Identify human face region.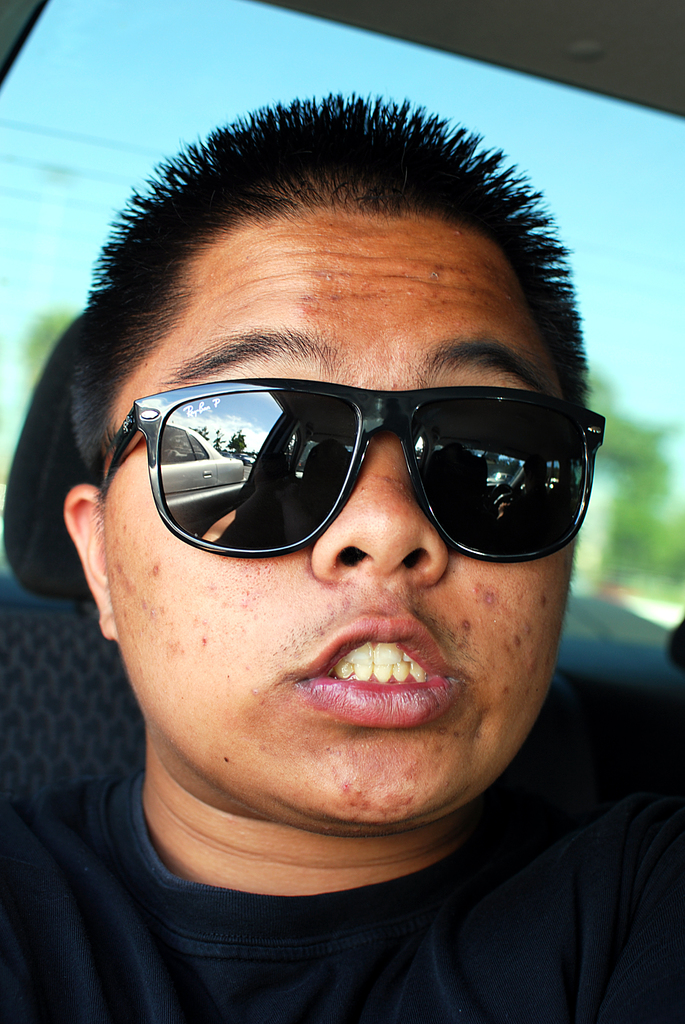
Region: 101/204/572/830.
